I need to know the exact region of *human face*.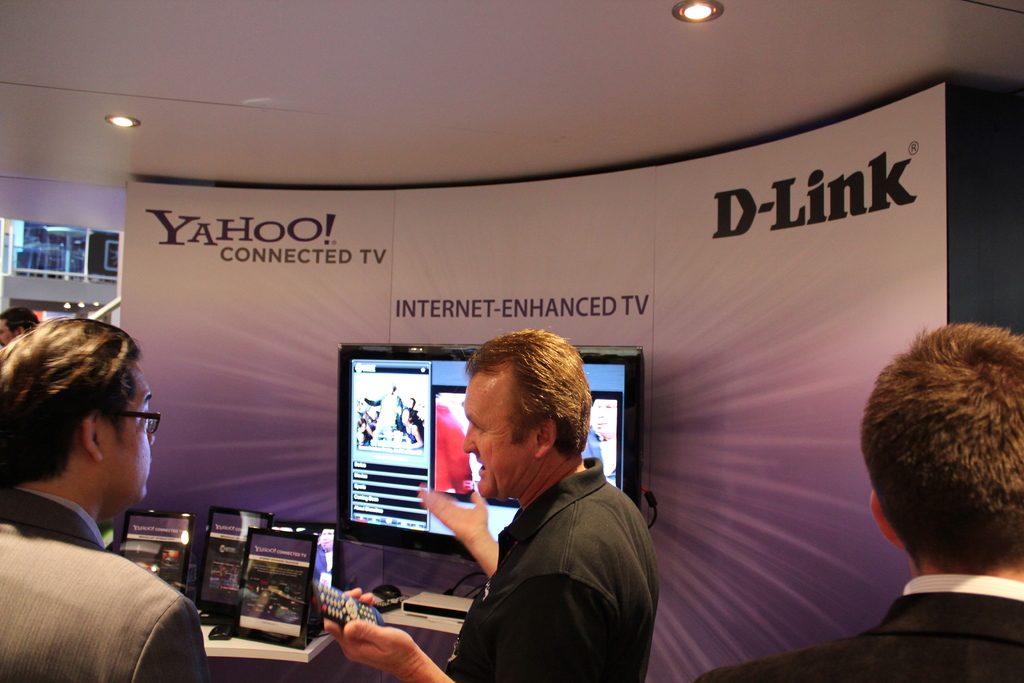
Region: box(0, 320, 15, 346).
